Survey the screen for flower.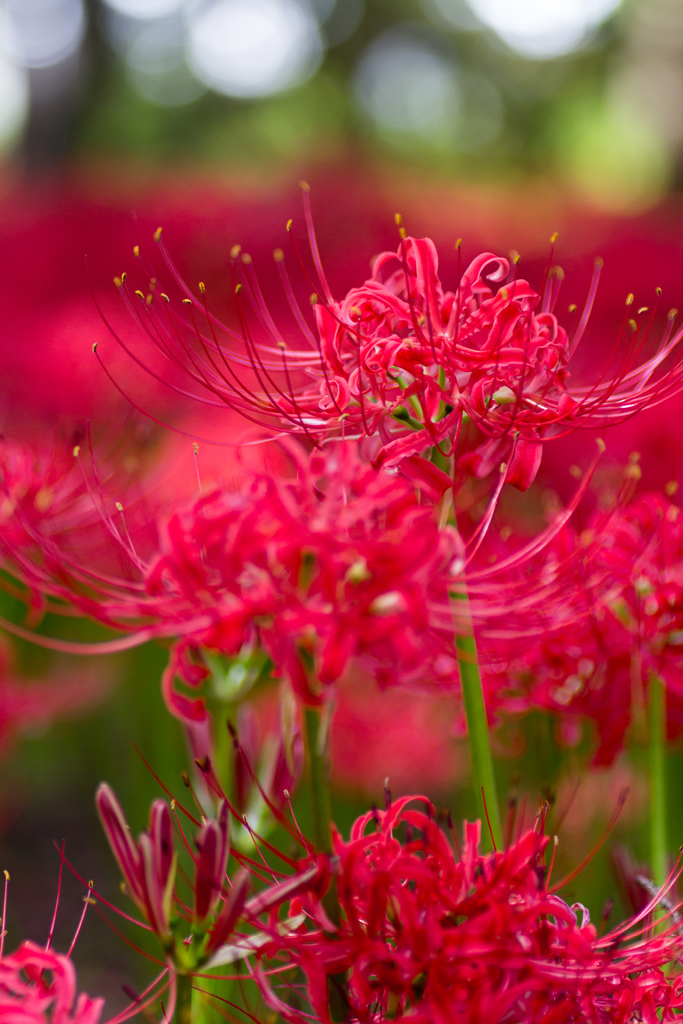
Survey found: pyautogui.locateOnScreen(0, 177, 682, 1023).
